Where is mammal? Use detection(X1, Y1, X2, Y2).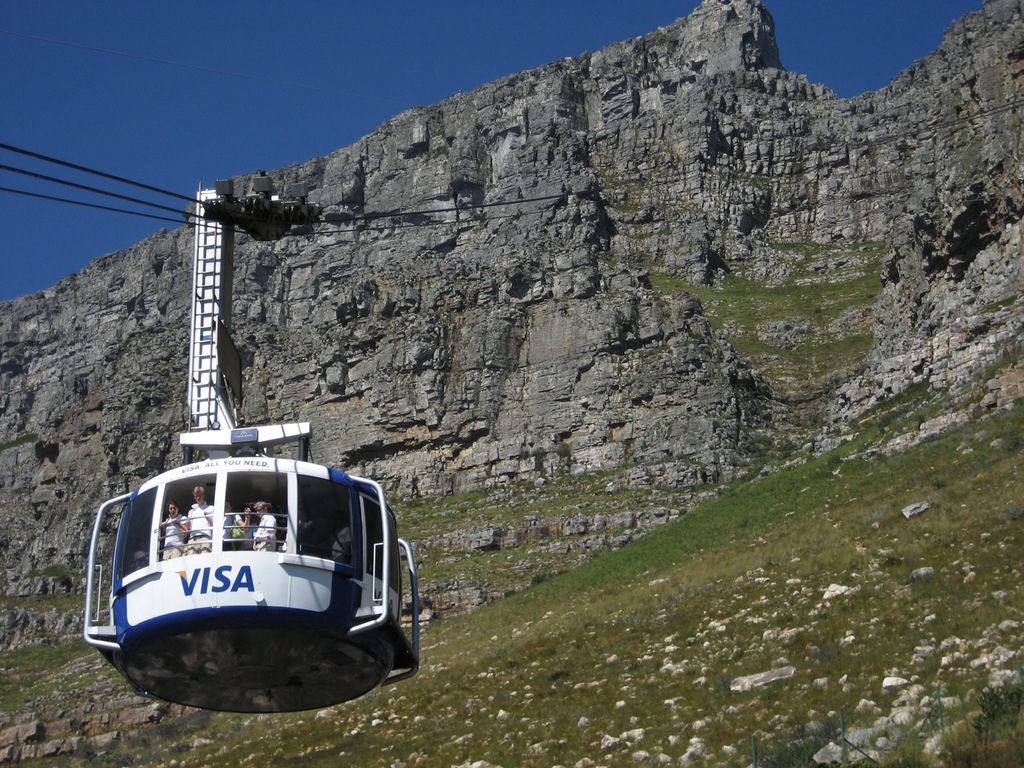
detection(236, 504, 259, 548).
